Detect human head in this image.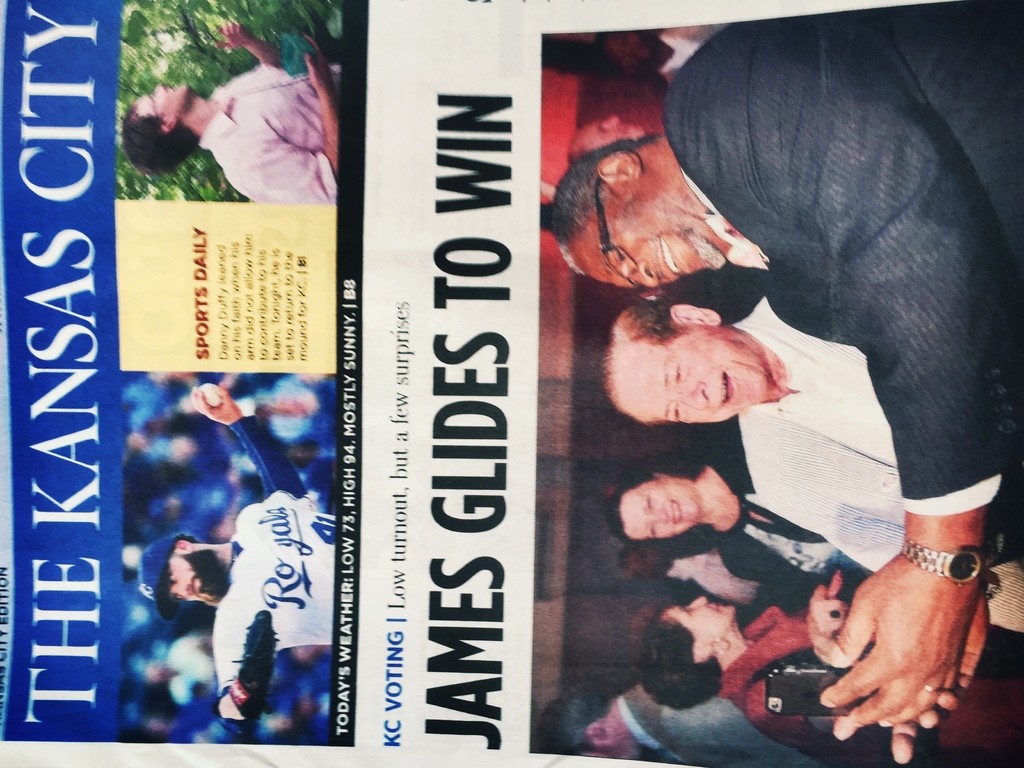
Detection: <region>143, 538, 225, 606</region>.
